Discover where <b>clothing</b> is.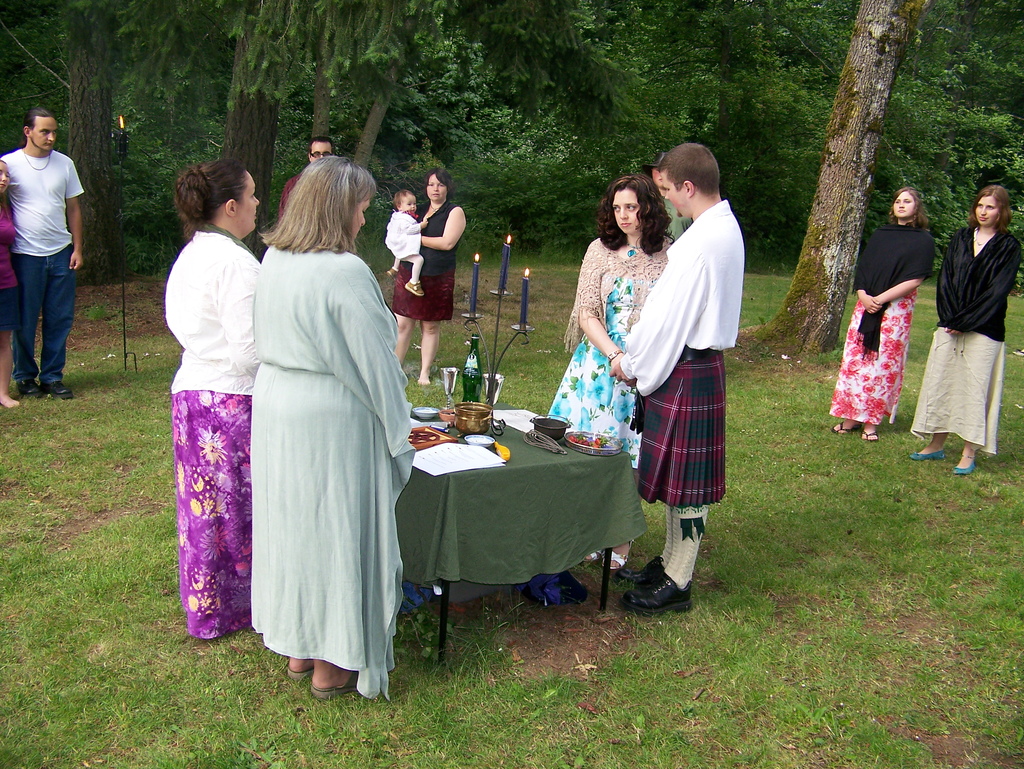
Discovered at region(0, 191, 25, 332).
